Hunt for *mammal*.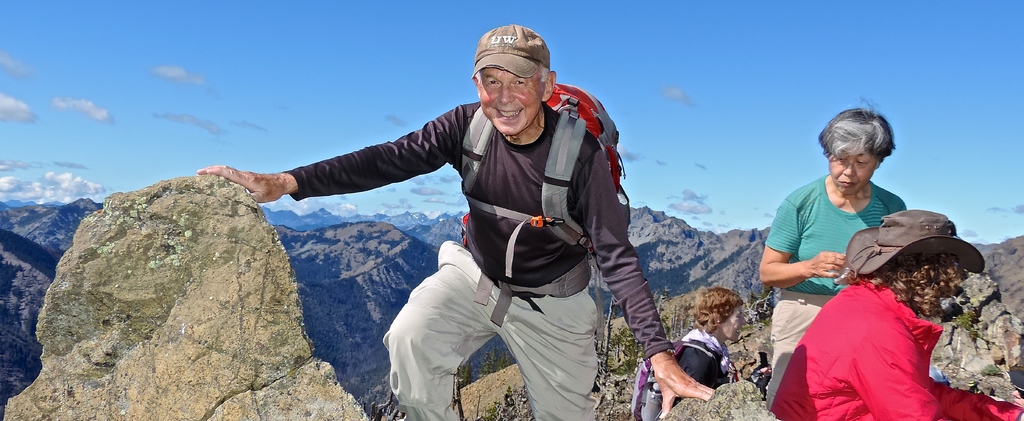
Hunted down at bbox=[772, 212, 1023, 420].
